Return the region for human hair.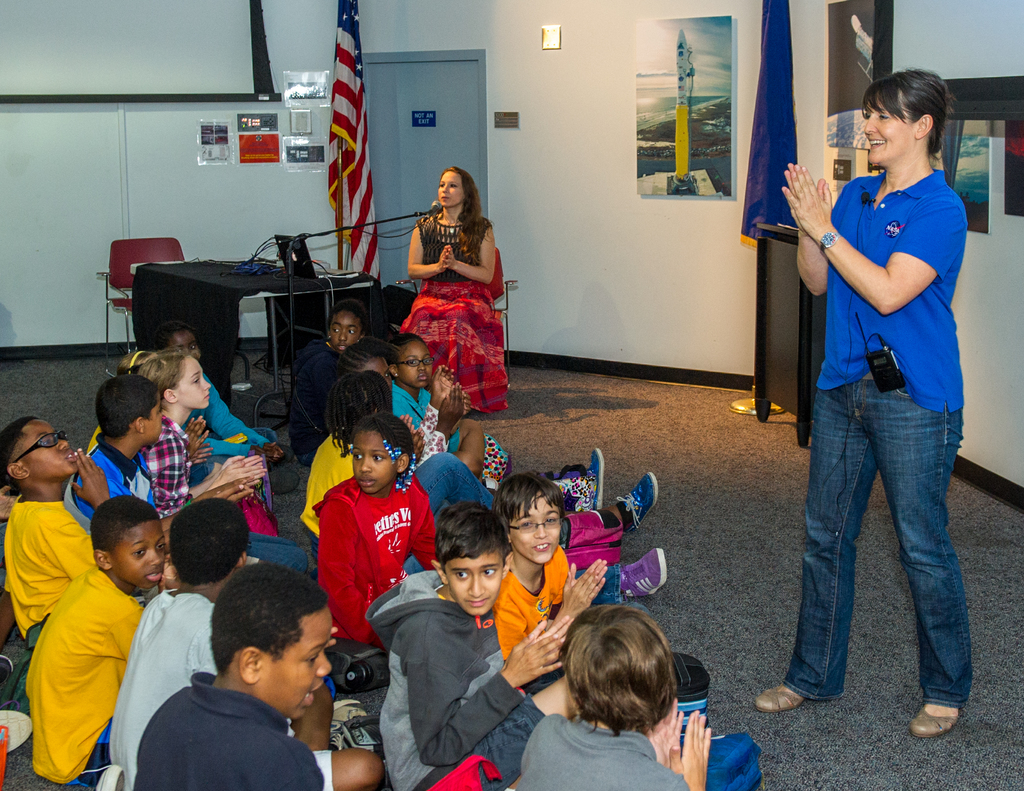
l=0, t=416, r=38, b=479.
